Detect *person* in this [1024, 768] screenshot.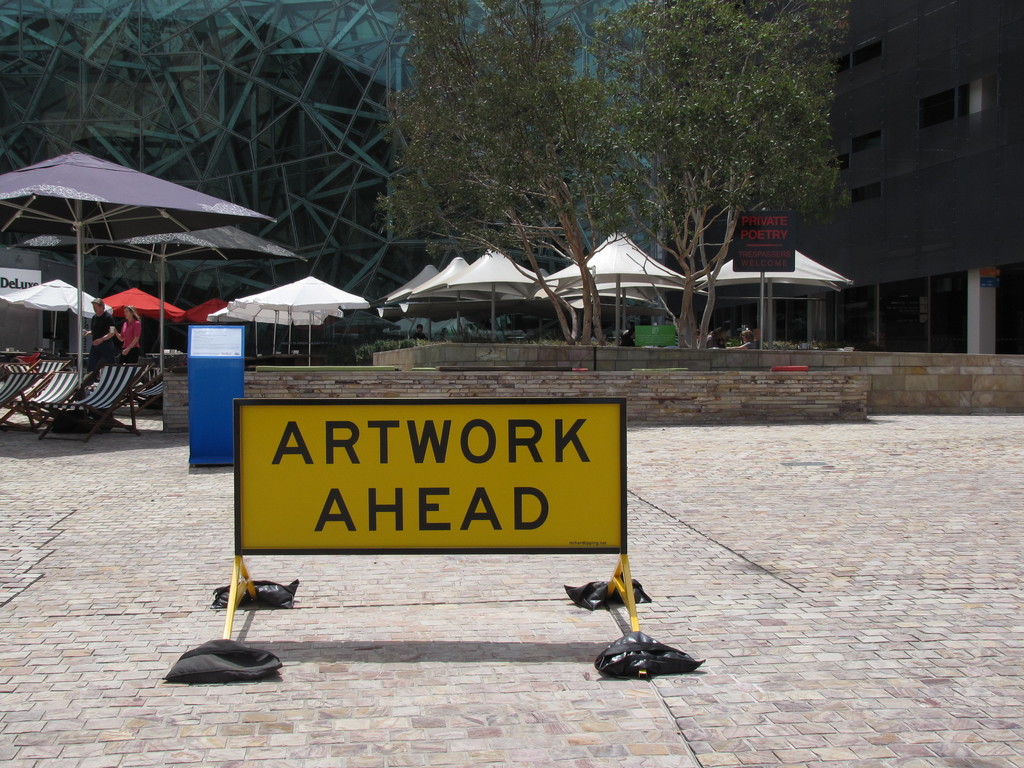
Detection: bbox(77, 283, 119, 378).
